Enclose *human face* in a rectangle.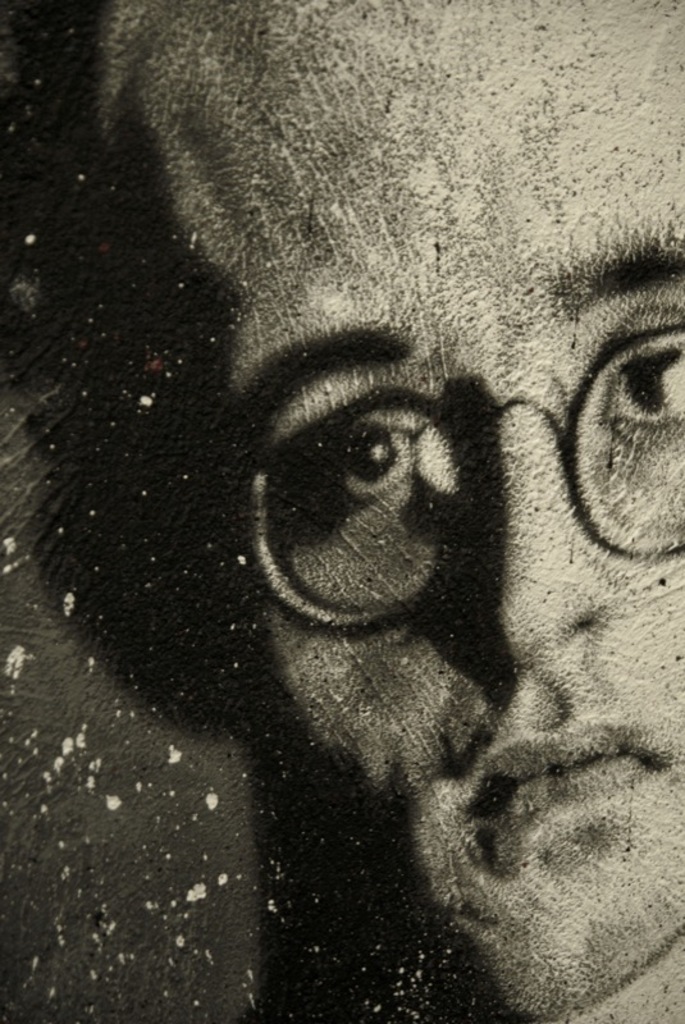
pyautogui.locateOnScreen(110, 1, 684, 1018).
